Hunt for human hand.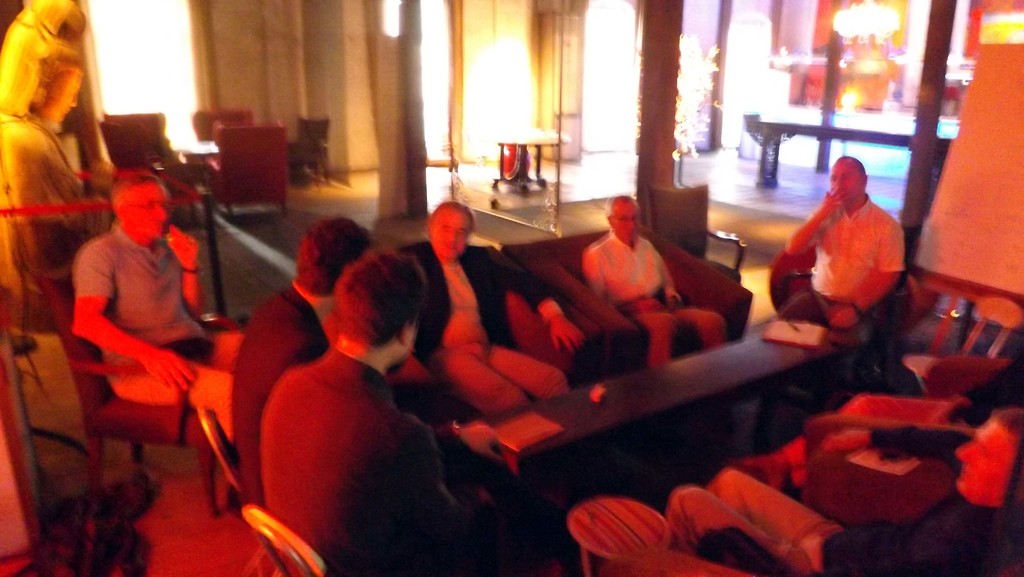
Hunted down at 820/429/874/453.
